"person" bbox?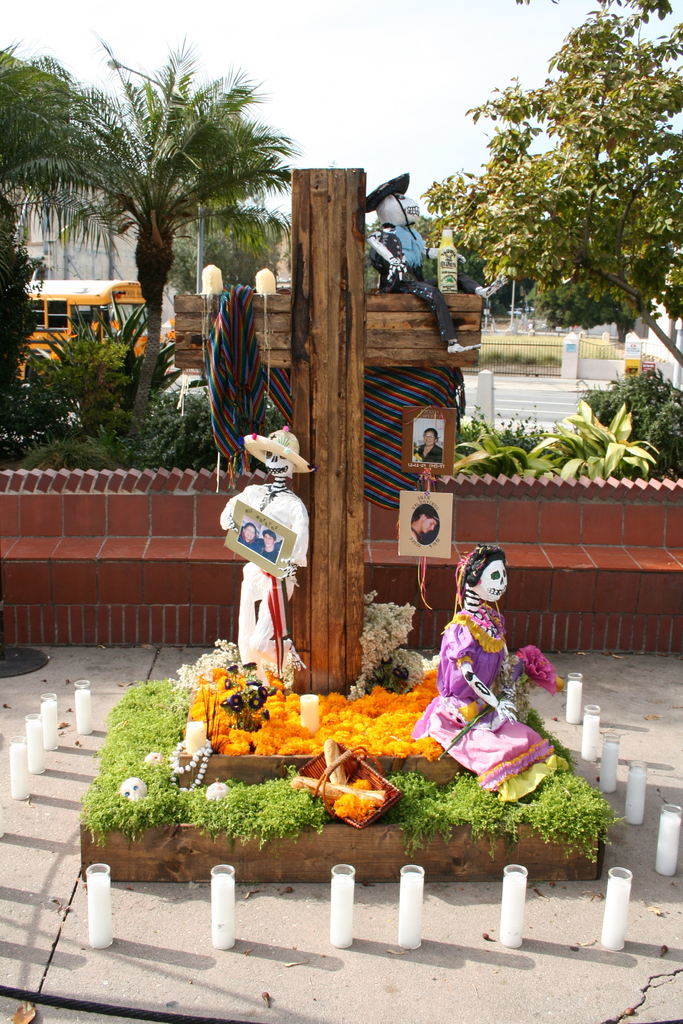
<bbox>235, 519, 261, 543</bbox>
